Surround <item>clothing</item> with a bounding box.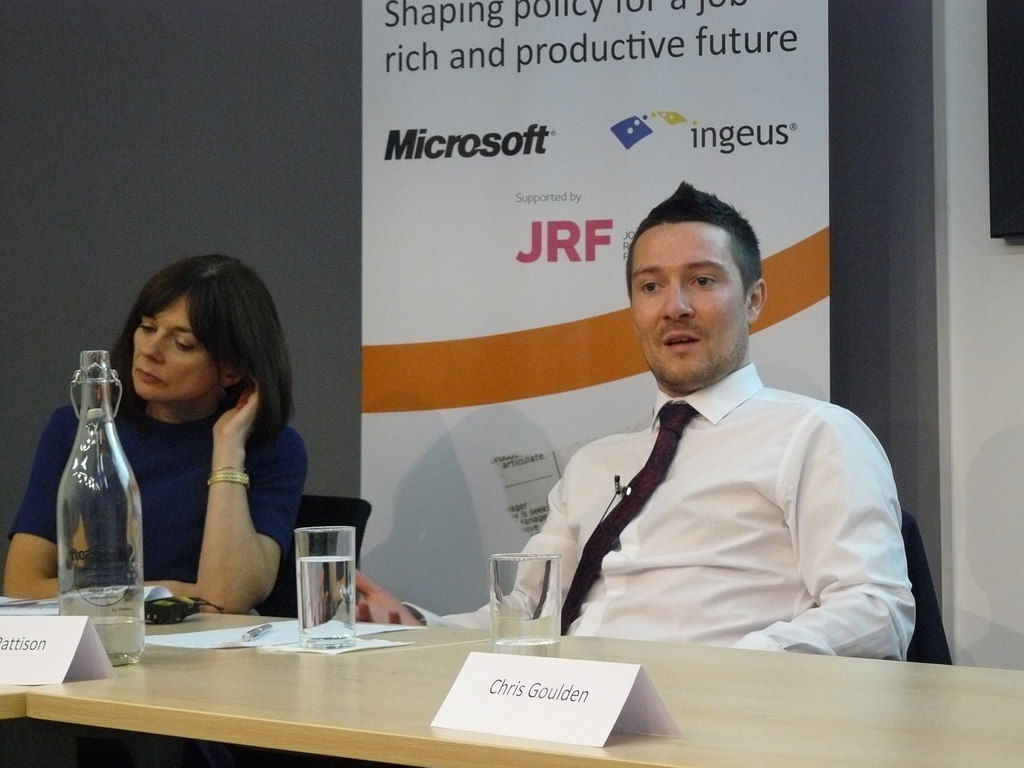
(512, 304, 924, 668).
